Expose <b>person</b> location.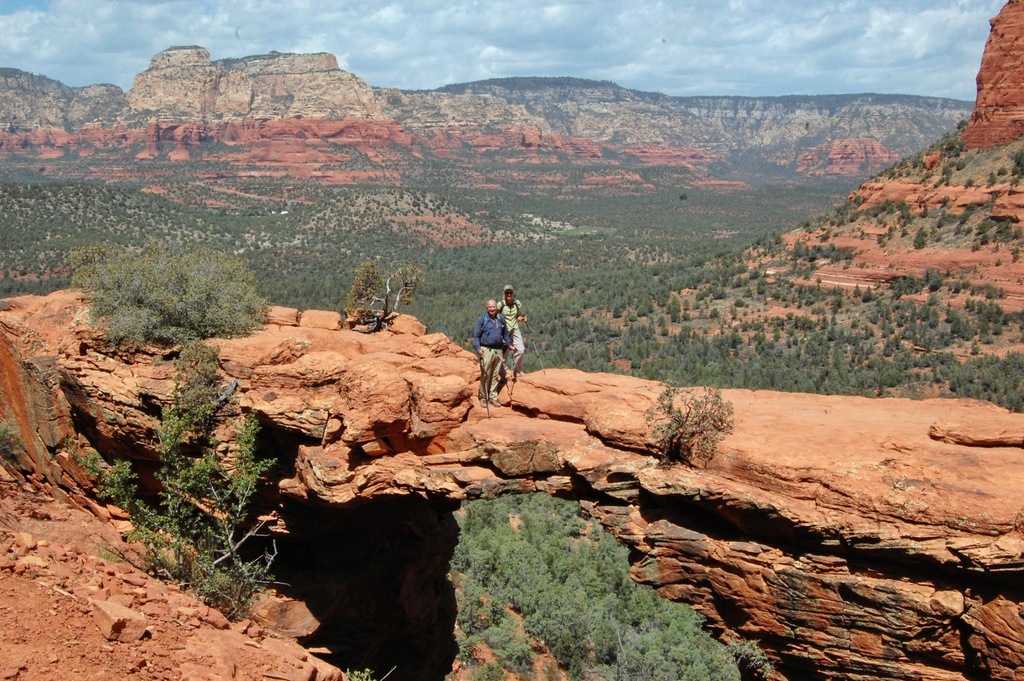
Exposed at {"left": 500, "top": 282, "right": 529, "bottom": 382}.
